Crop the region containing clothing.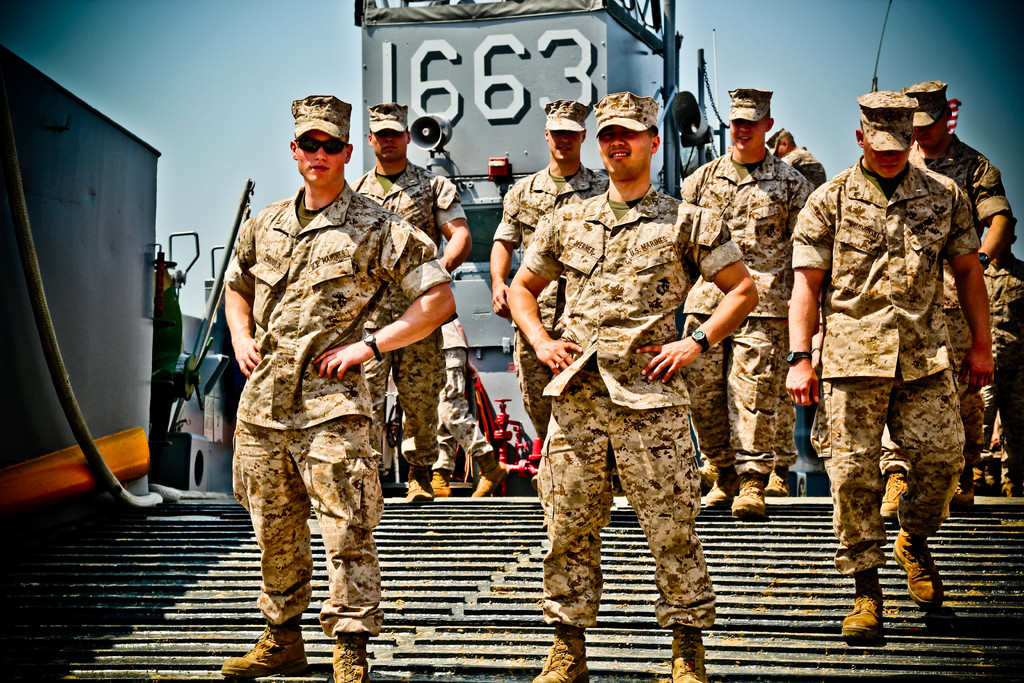
Crop region: l=493, t=165, r=614, b=430.
